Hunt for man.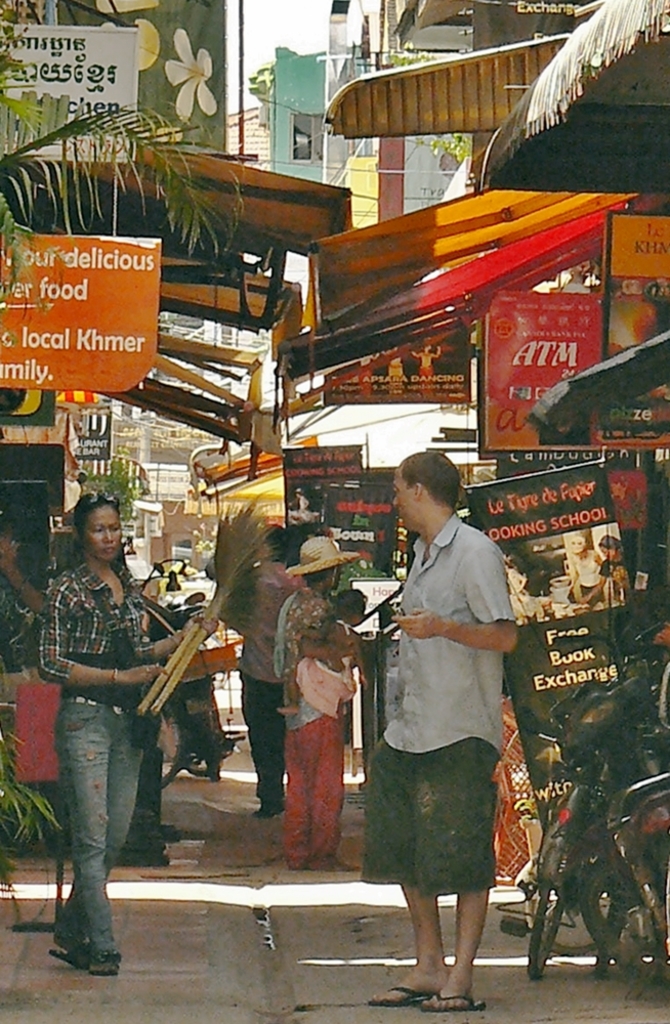
Hunted down at 347,424,529,982.
